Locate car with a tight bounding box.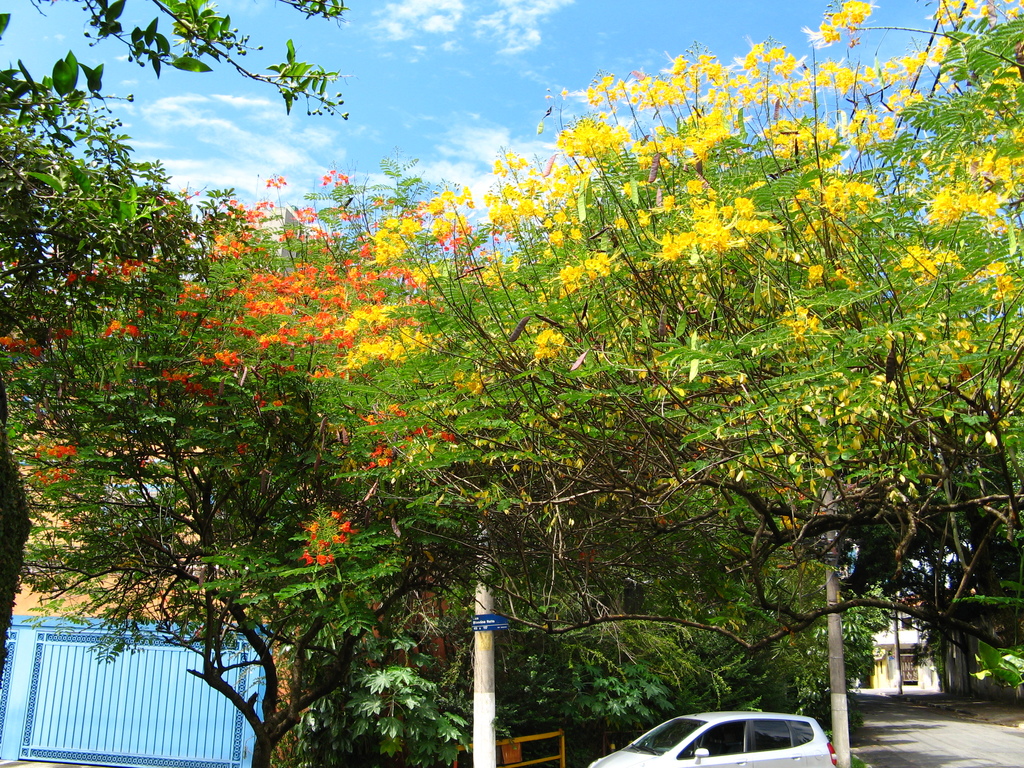
[588,710,837,767].
